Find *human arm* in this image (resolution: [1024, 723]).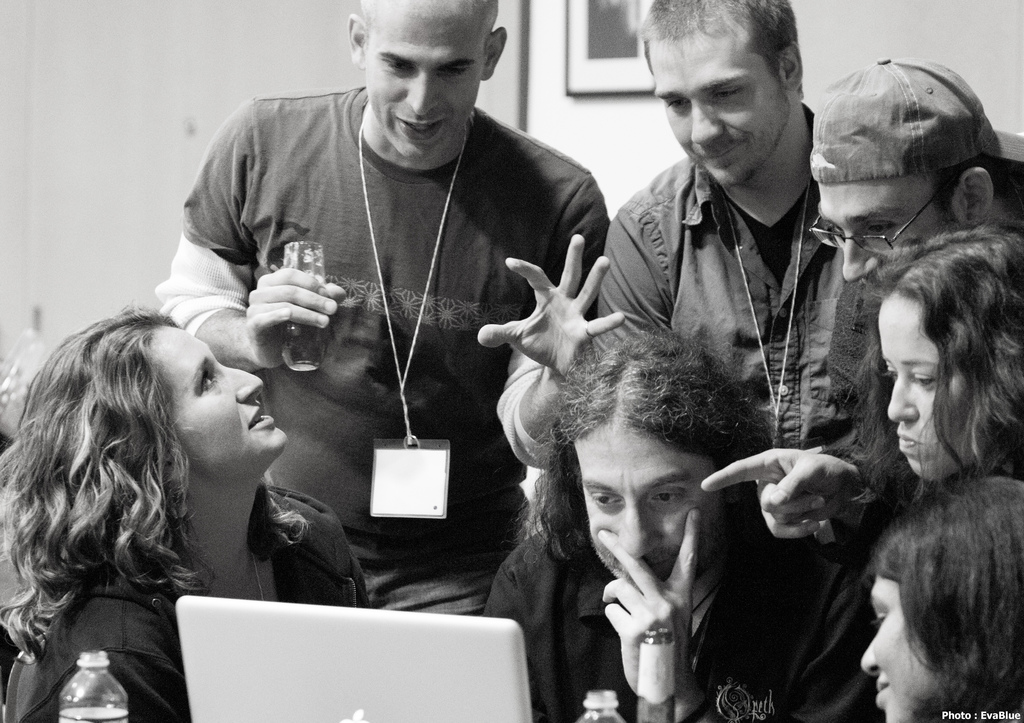
476/231/627/446.
